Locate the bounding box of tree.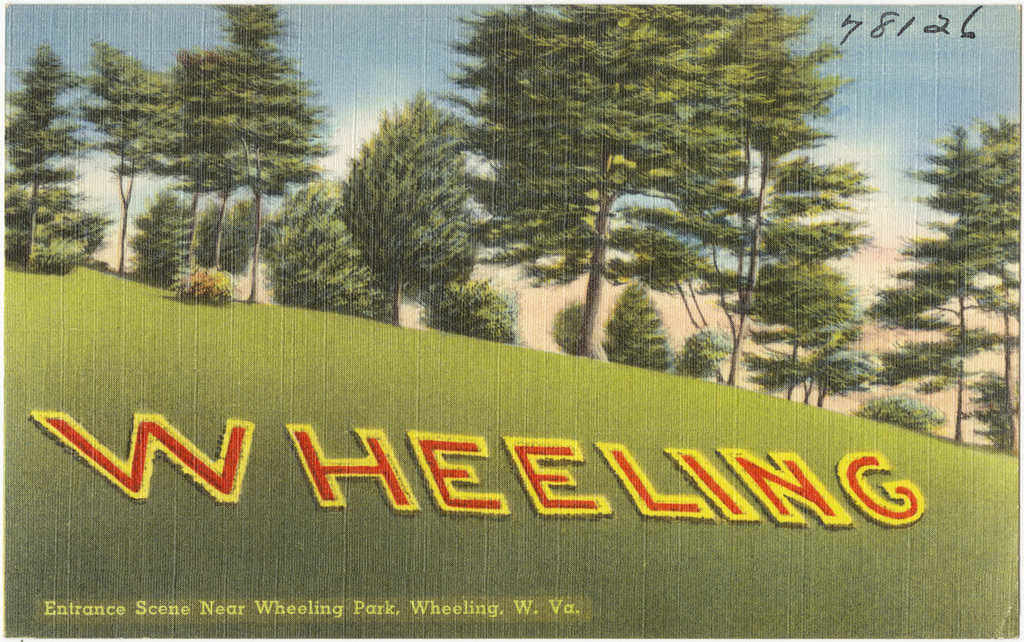
Bounding box: pyautogui.locateOnScreen(173, 1, 319, 305).
